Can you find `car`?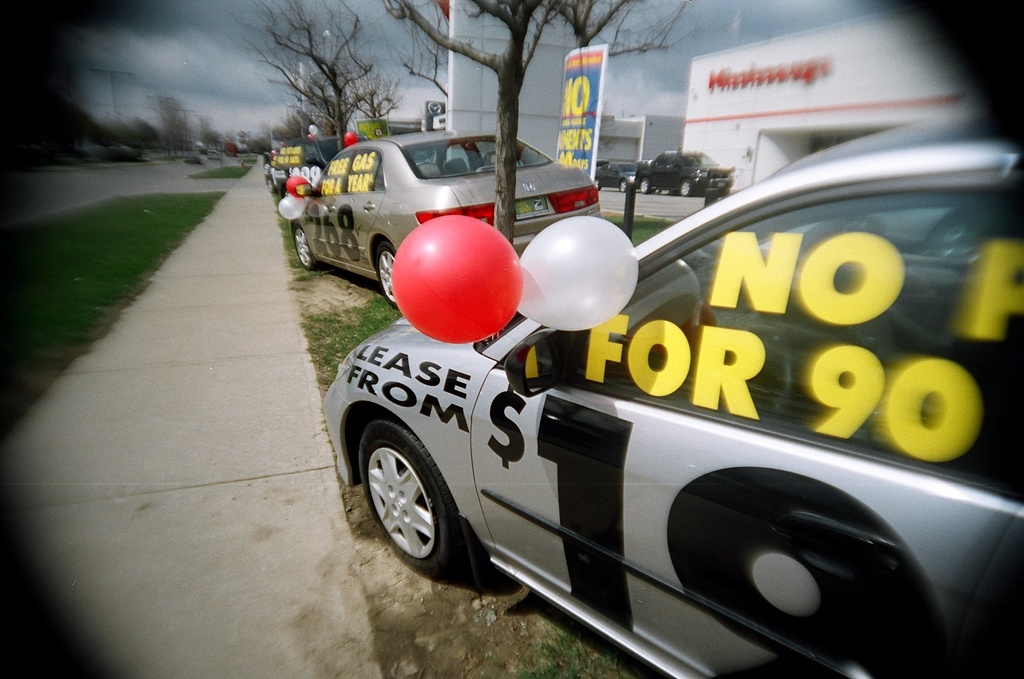
Yes, bounding box: {"left": 308, "top": 94, "right": 1015, "bottom": 664}.
